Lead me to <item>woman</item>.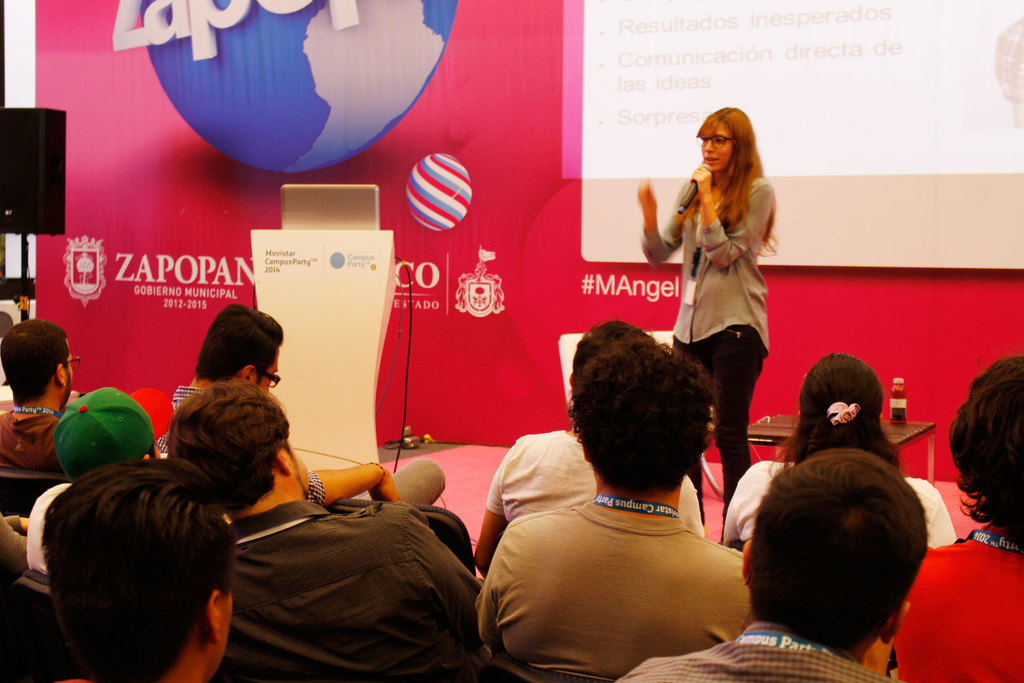
Lead to 664 110 793 470.
